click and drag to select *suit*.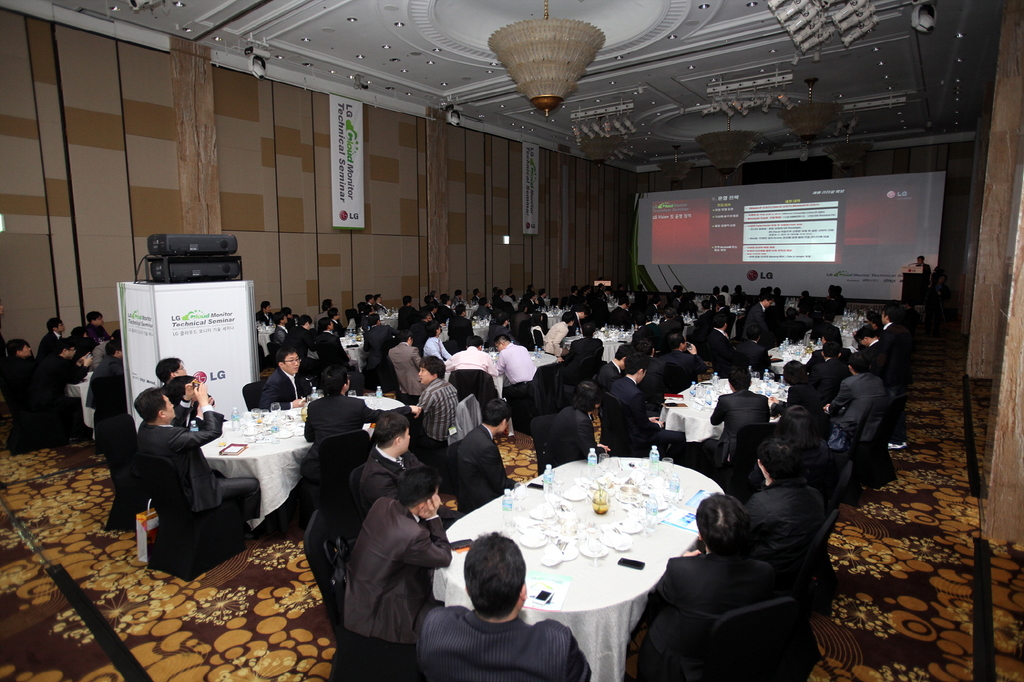
Selection: bbox(483, 324, 518, 351).
